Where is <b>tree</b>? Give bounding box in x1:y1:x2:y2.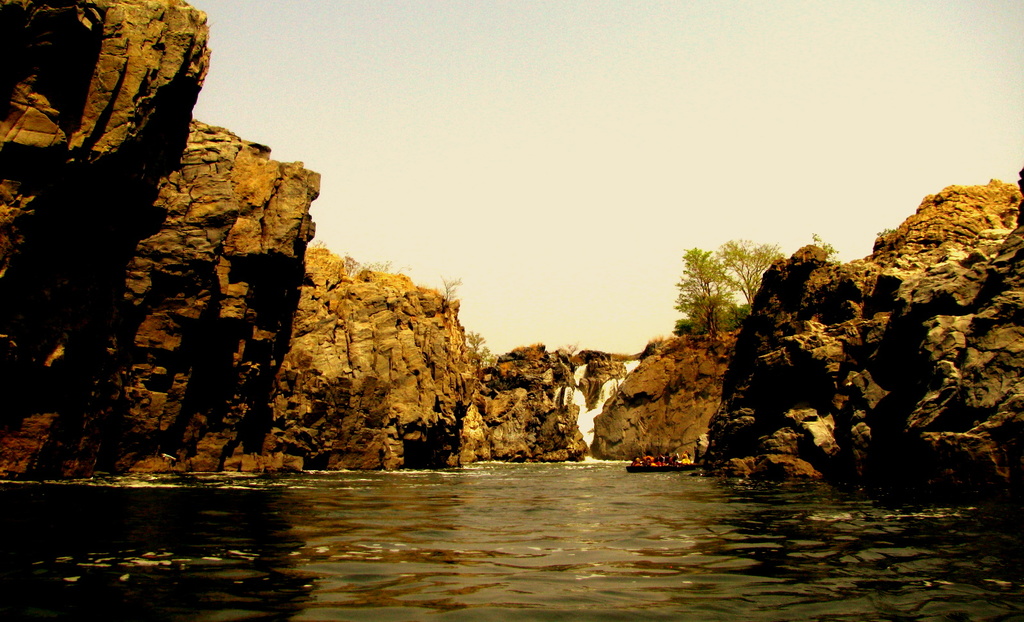
663:239:789:346.
